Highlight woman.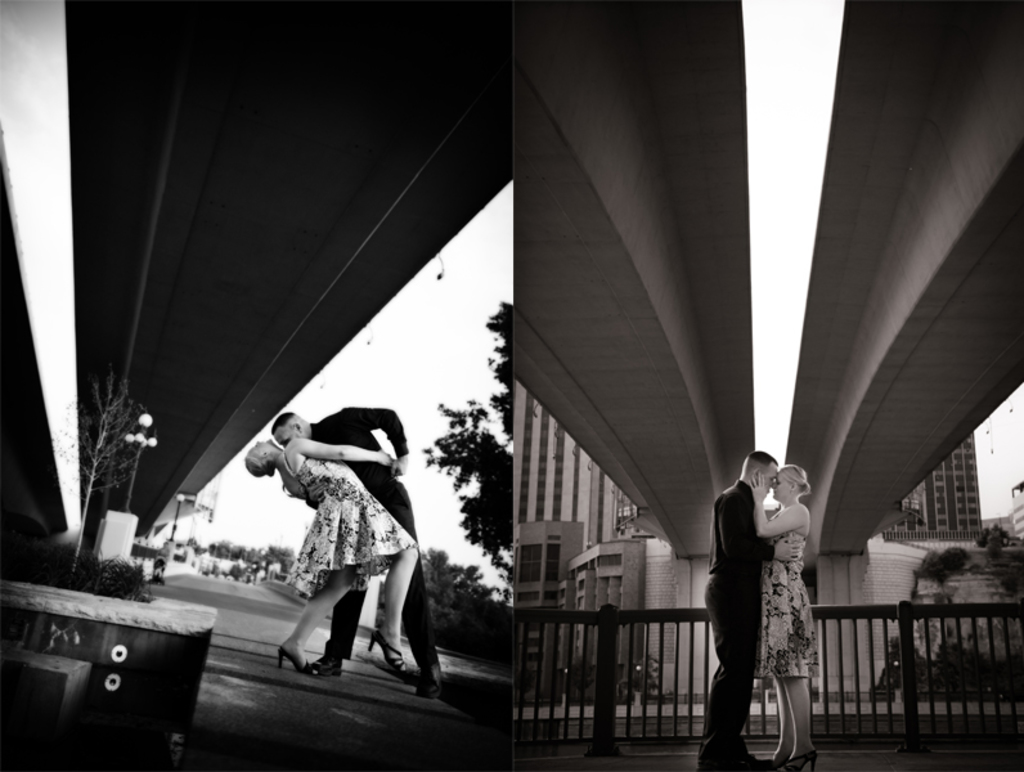
Highlighted region: 740:462:819:771.
